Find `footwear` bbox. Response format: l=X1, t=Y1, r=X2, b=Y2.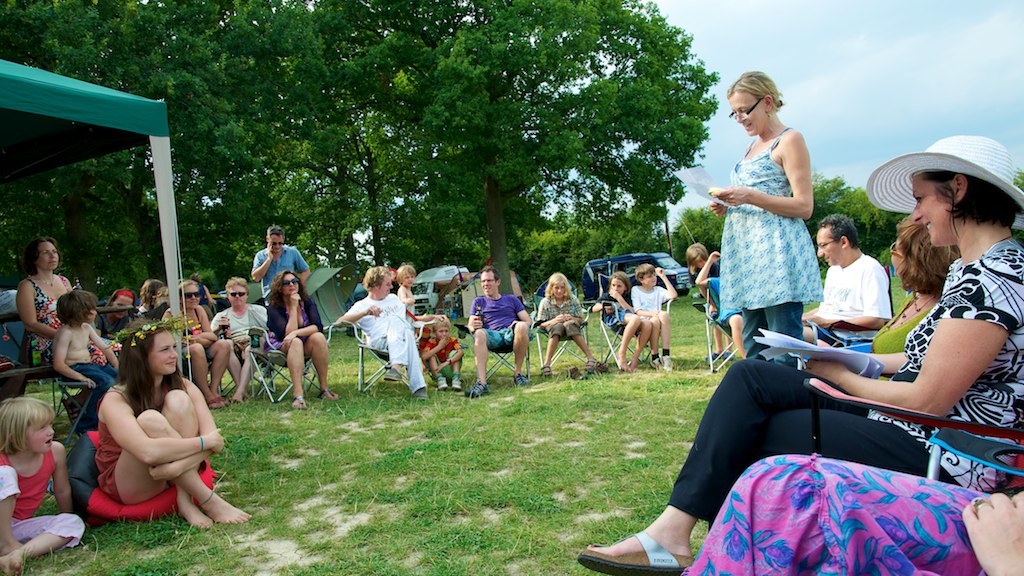
l=287, t=391, r=311, b=414.
